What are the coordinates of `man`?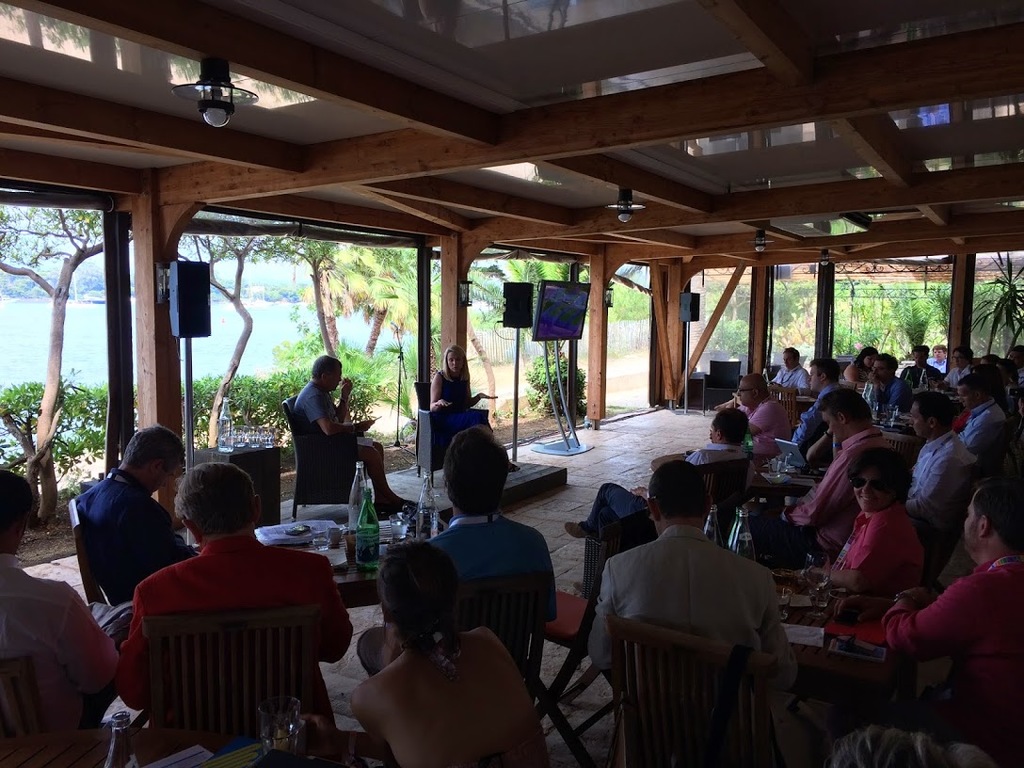
box(788, 357, 841, 456).
